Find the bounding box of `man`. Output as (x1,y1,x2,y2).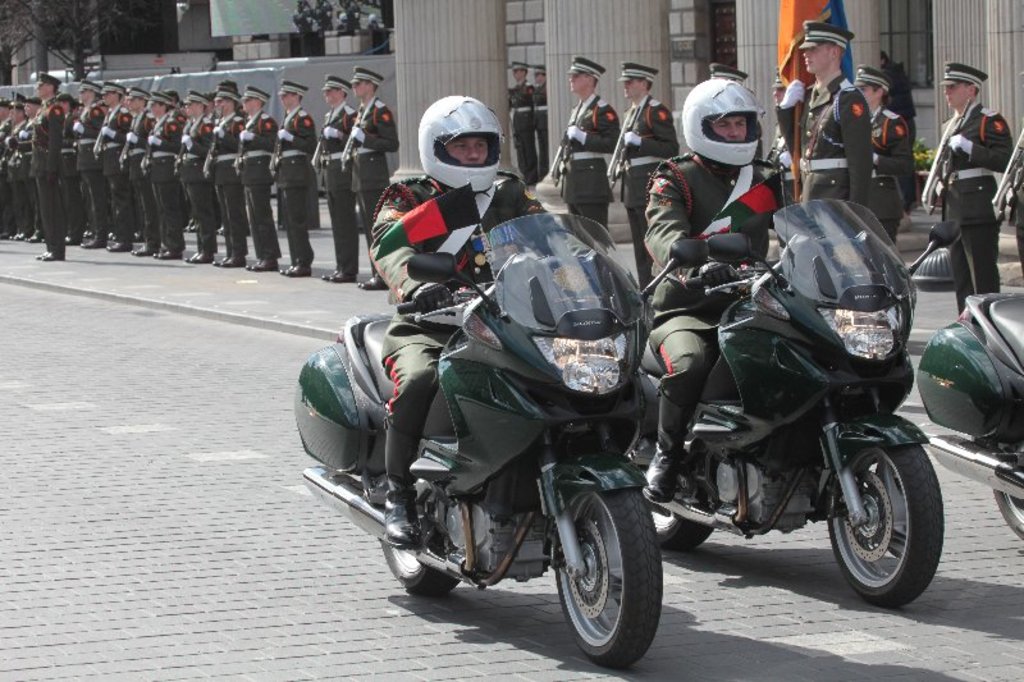
(641,84,833,507).
